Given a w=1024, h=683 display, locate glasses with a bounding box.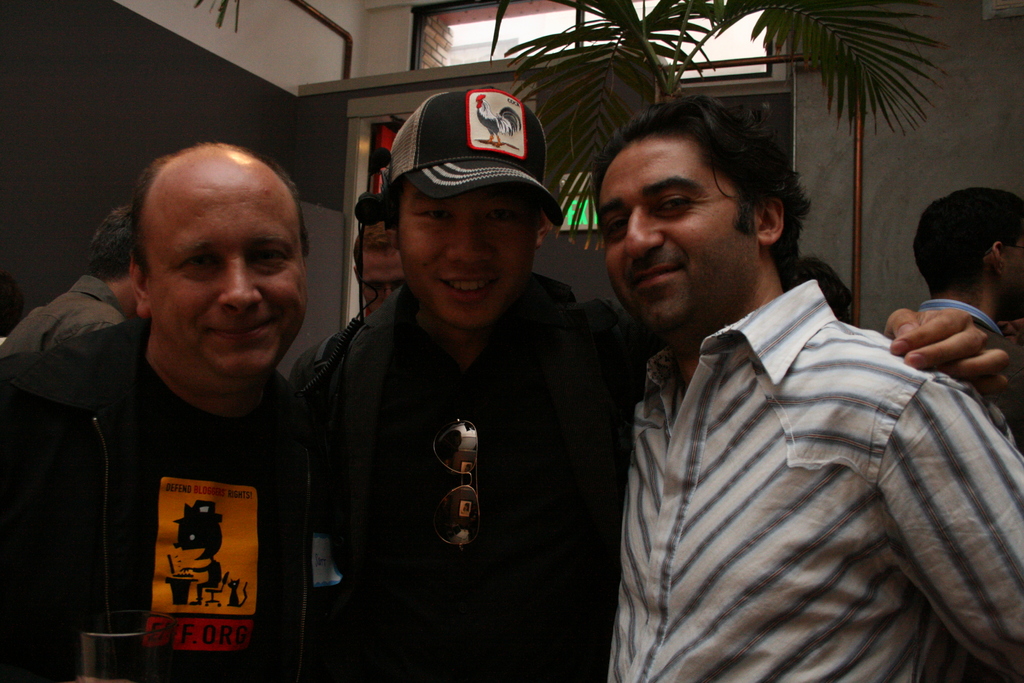
Located: (left=430, top=416, right=483, bottom=555).
